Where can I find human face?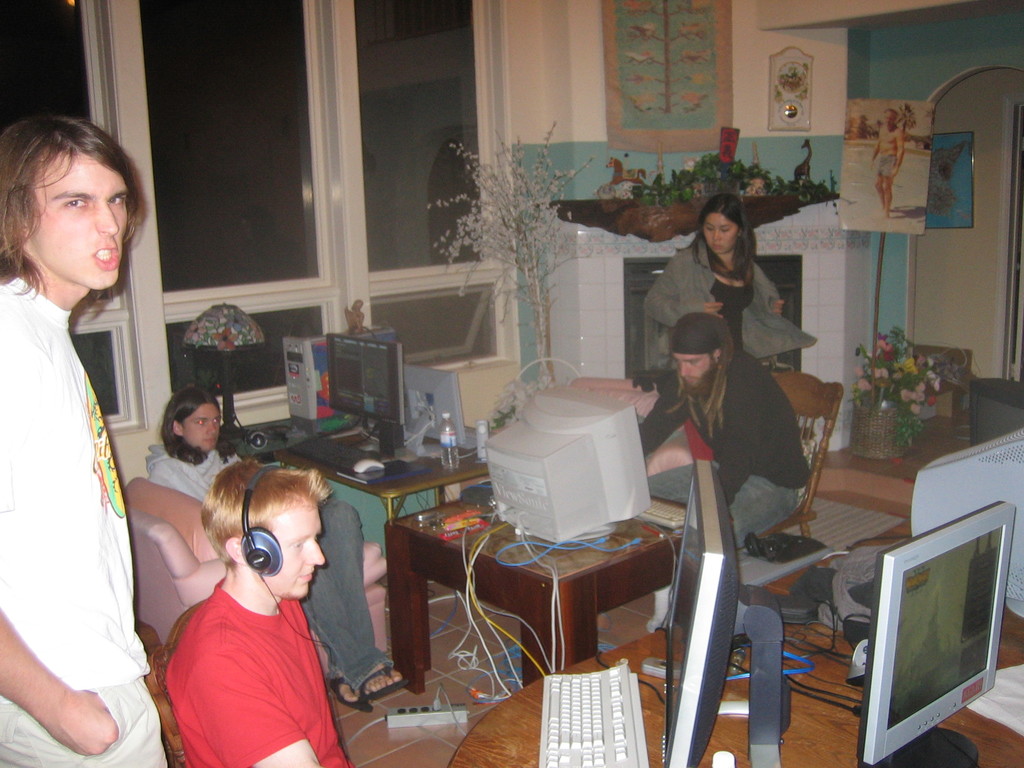
You can find it at (x1=260, y1=504, x2=321, y2=600).
